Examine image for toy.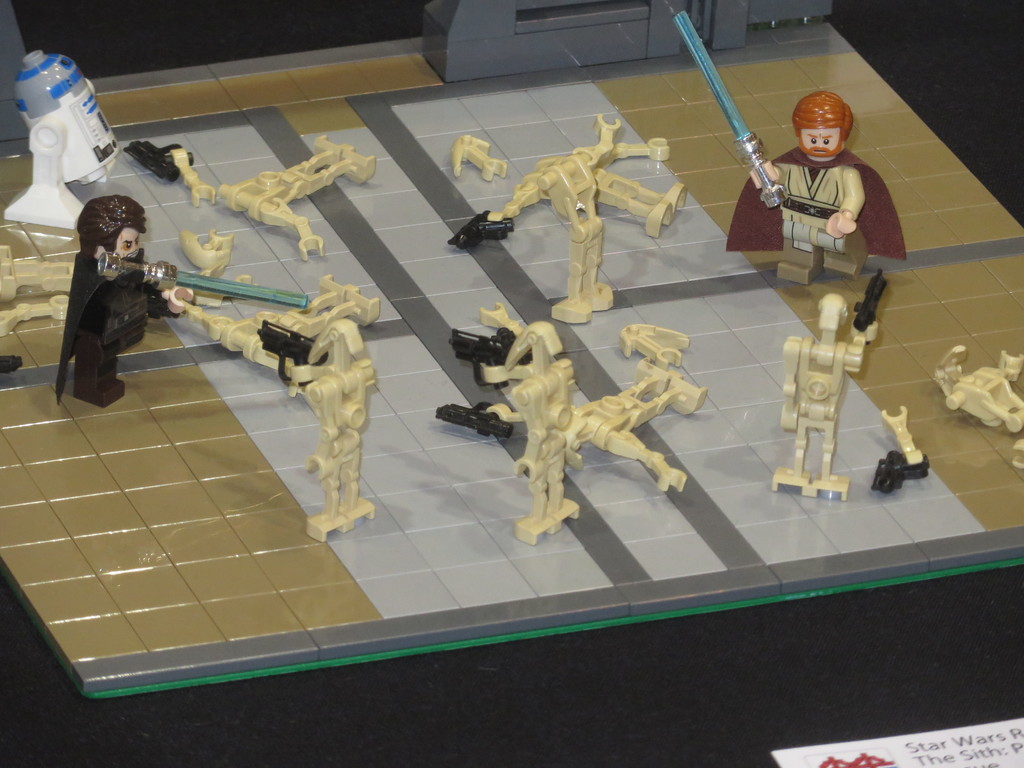
Examination result: bbox=(761, 294, 866, 519).
